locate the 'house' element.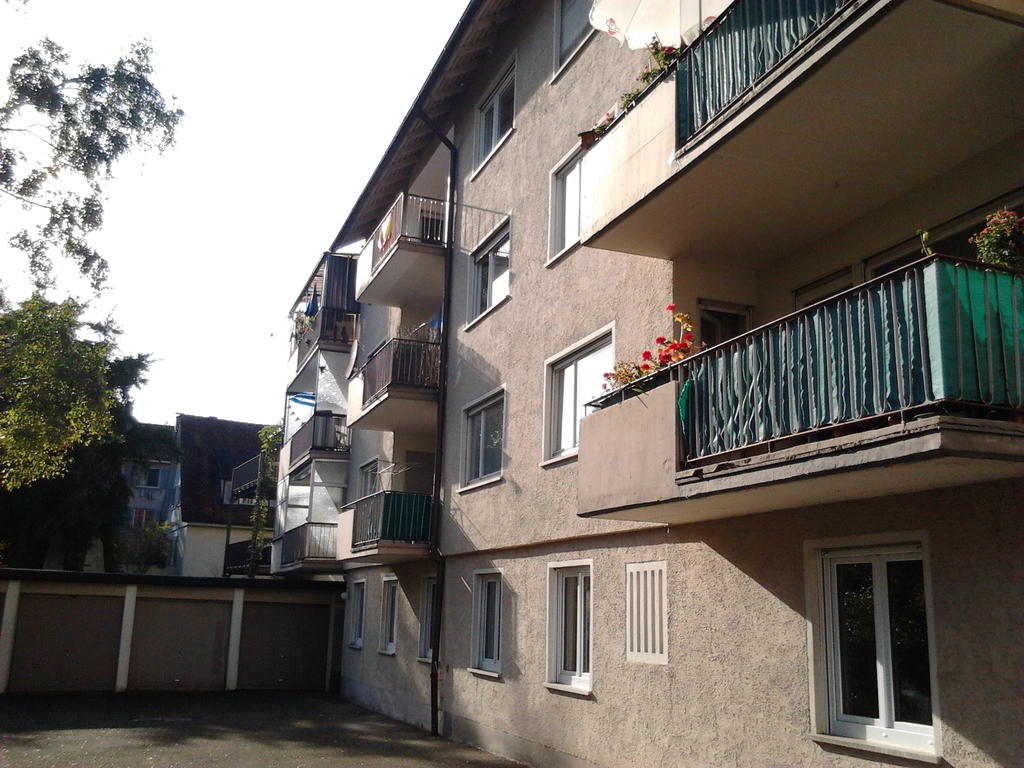
Element bbox: crop(265, 249, 360, 582).
